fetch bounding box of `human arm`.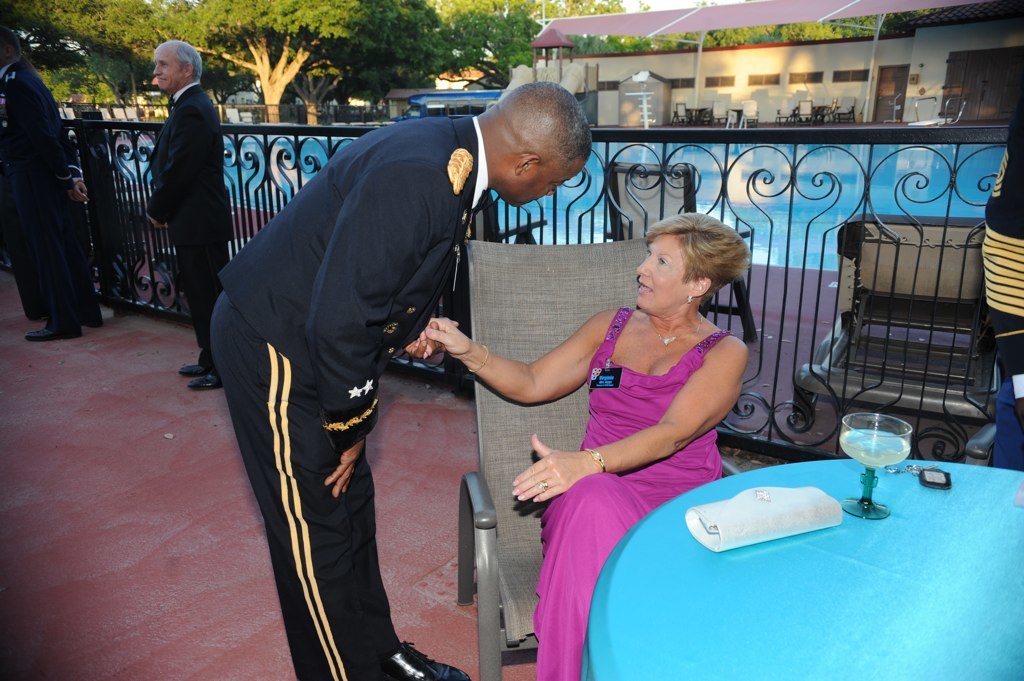
Bbox: bbox(505, 337, 748, 506).
